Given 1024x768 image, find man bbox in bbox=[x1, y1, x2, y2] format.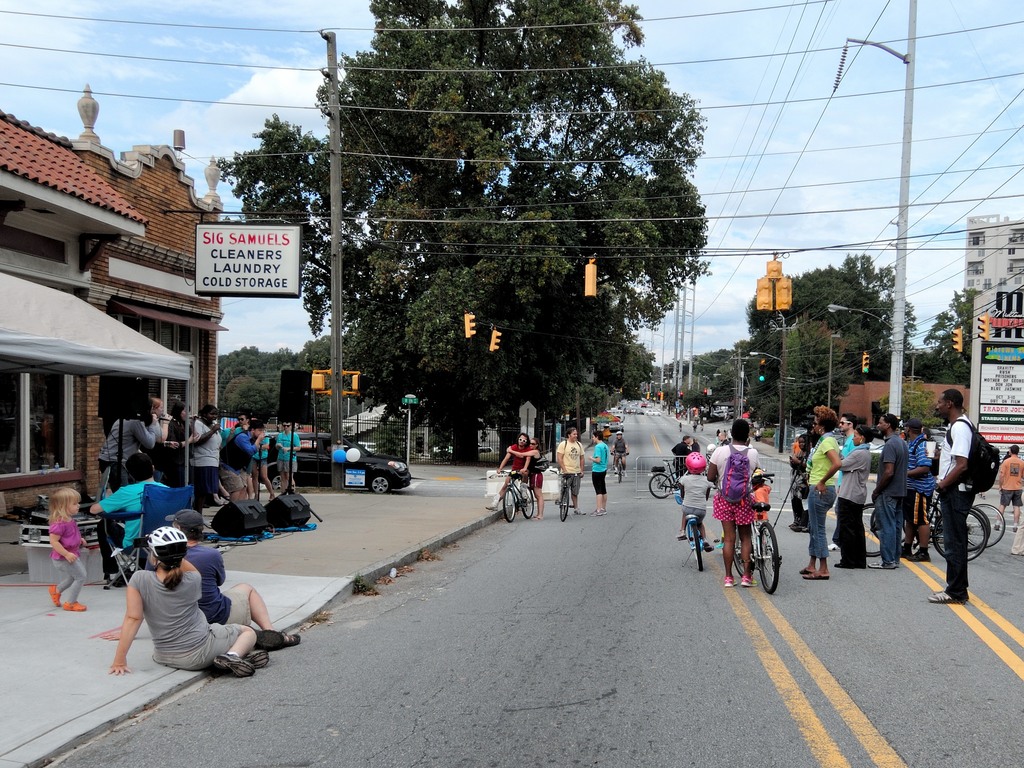
bbox=[551, 422, 581, 516].
